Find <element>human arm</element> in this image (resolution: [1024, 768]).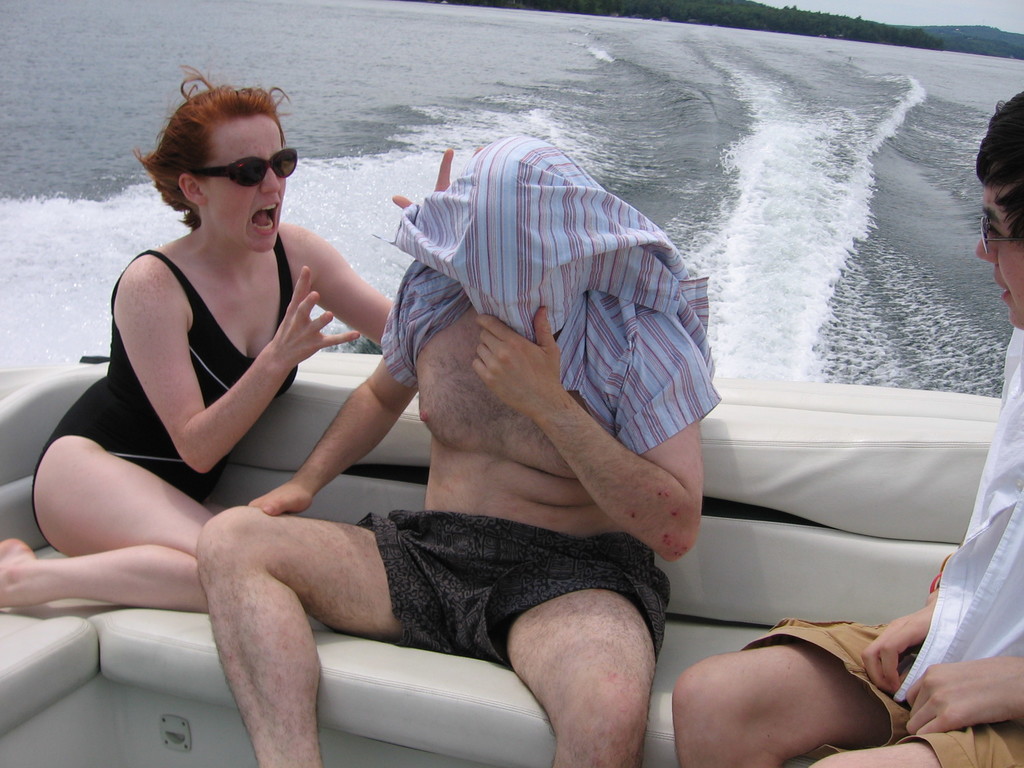
crop(109, 252, 323, 486).
